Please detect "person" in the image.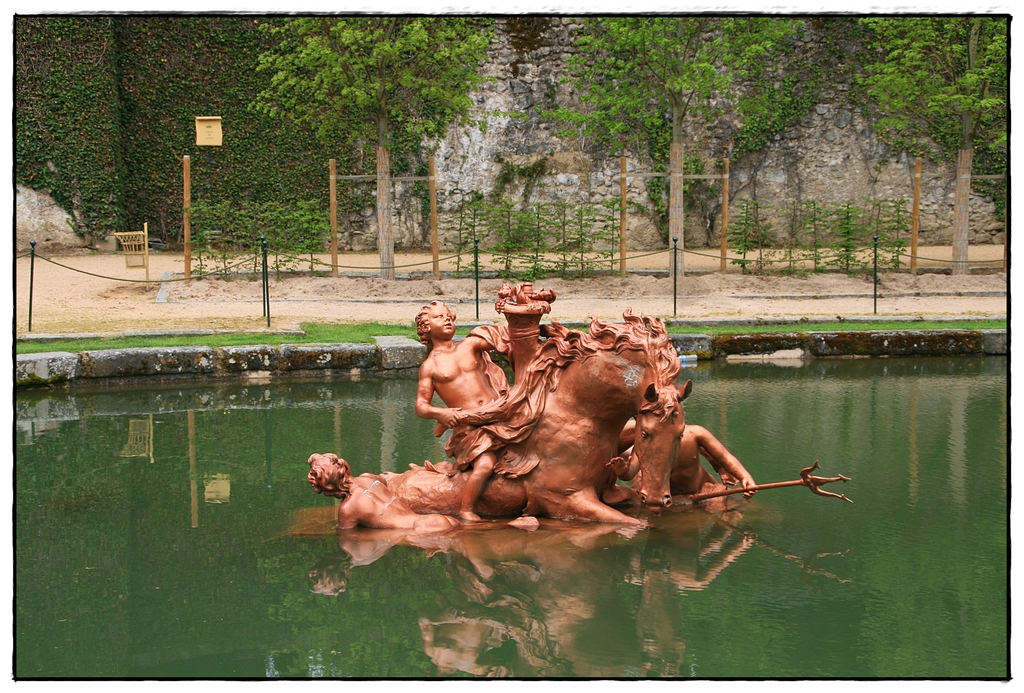
307/459/456/538.
